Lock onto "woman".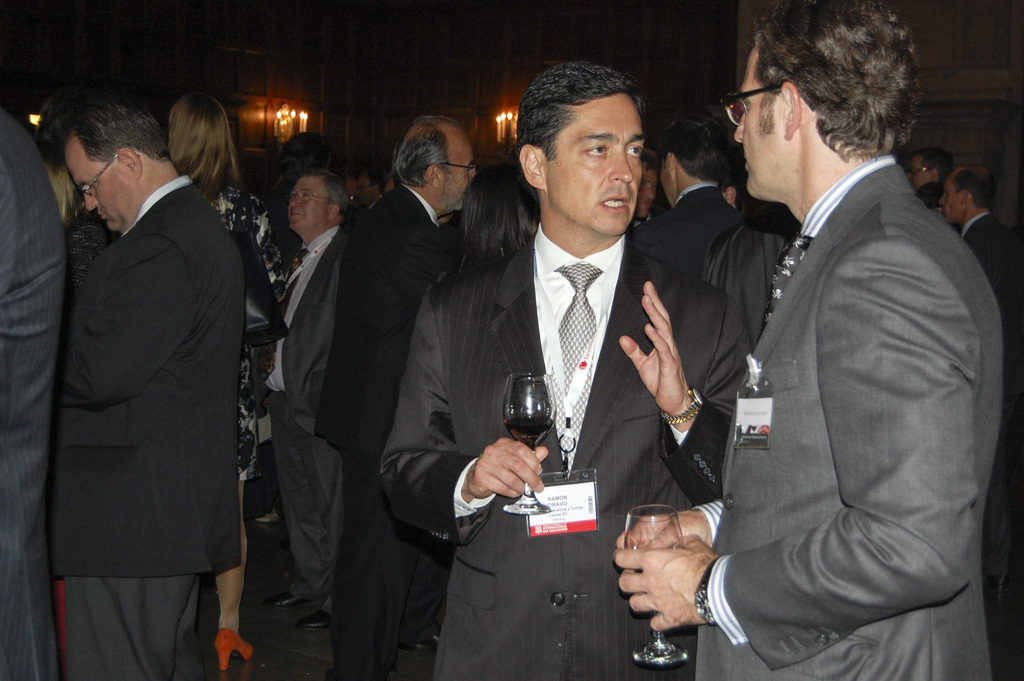
Locked: crop(452, 163, 540, 277).
